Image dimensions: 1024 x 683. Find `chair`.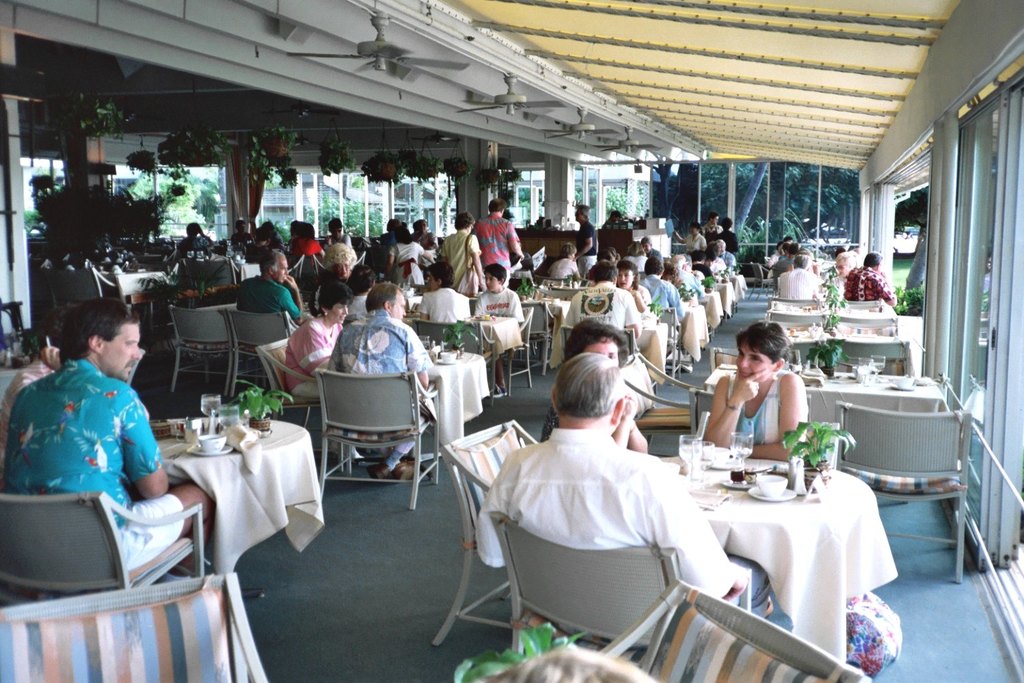
(left=522, top=298, right=558, bottom=375).
